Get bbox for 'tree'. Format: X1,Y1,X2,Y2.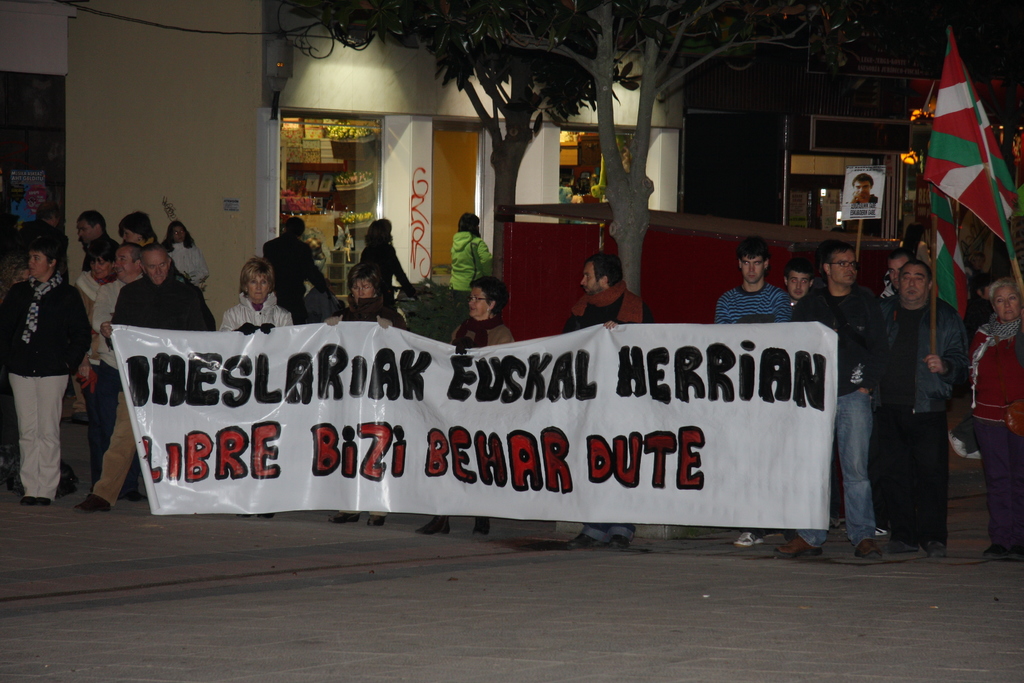
307,0,882,297.
